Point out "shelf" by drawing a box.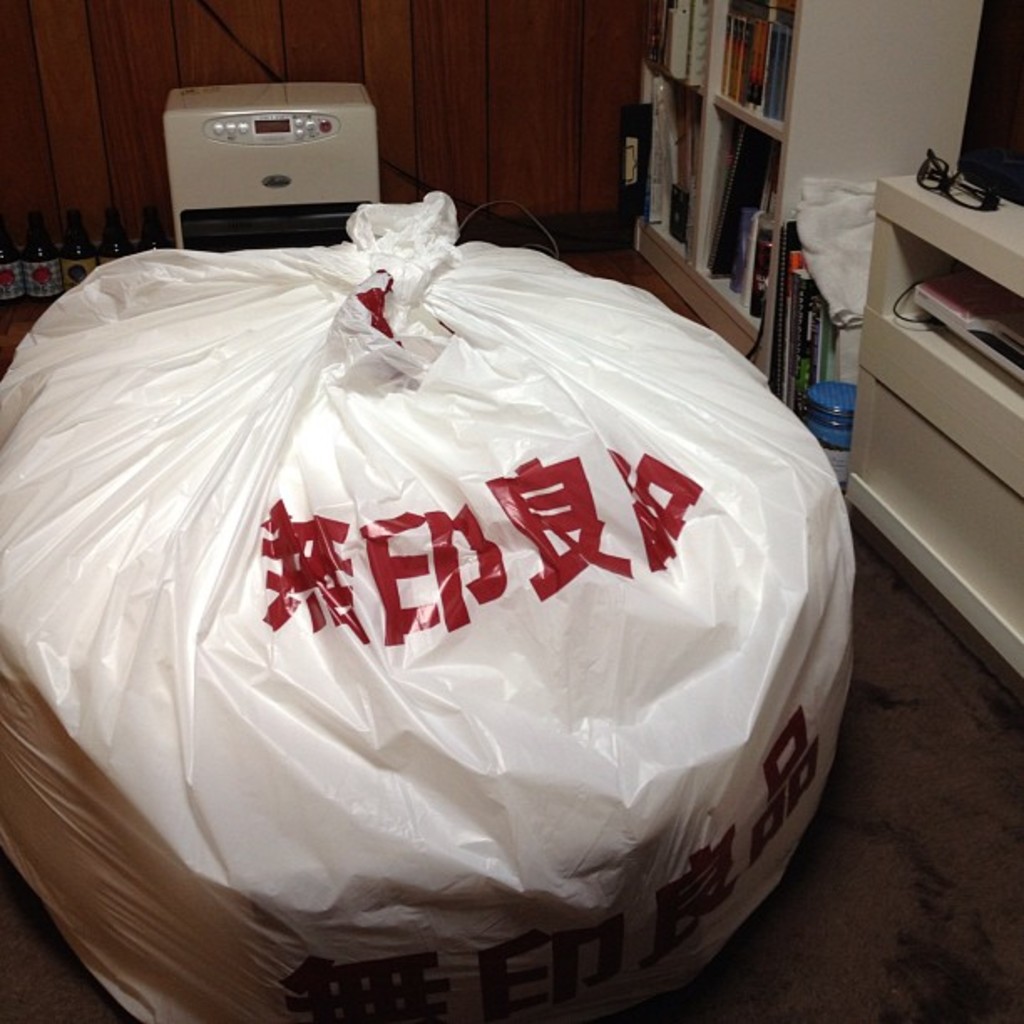
[left=867, top=166, right=1022, bottom=716].
